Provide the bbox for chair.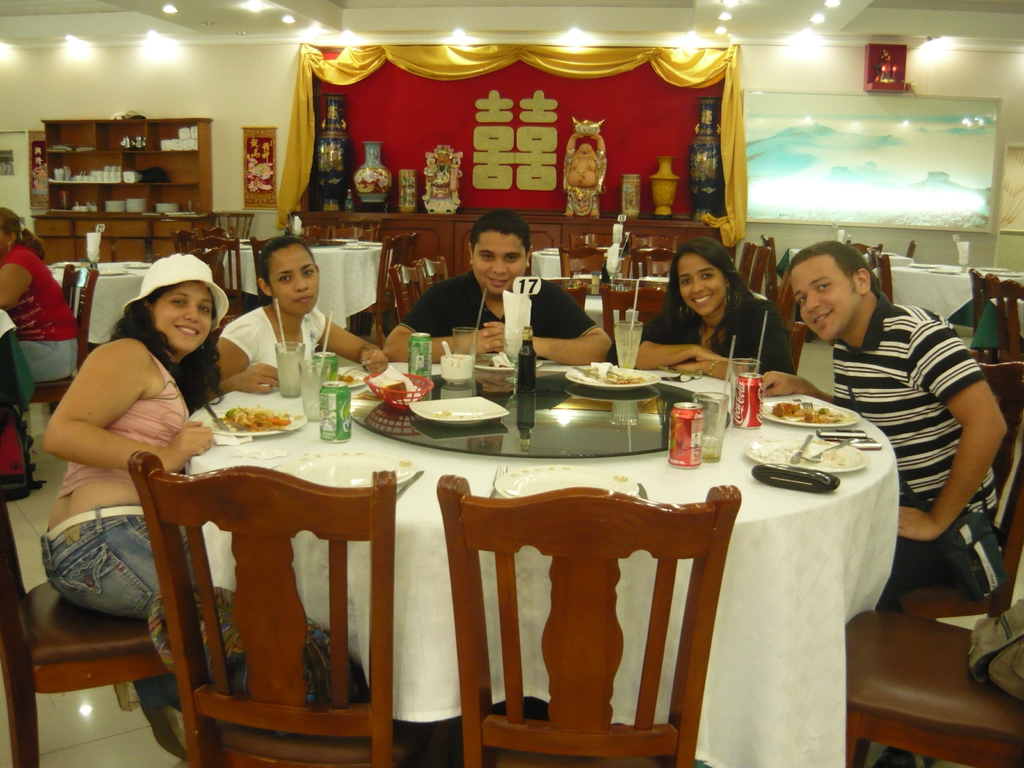
crop(893, 409, 1023, 618).
